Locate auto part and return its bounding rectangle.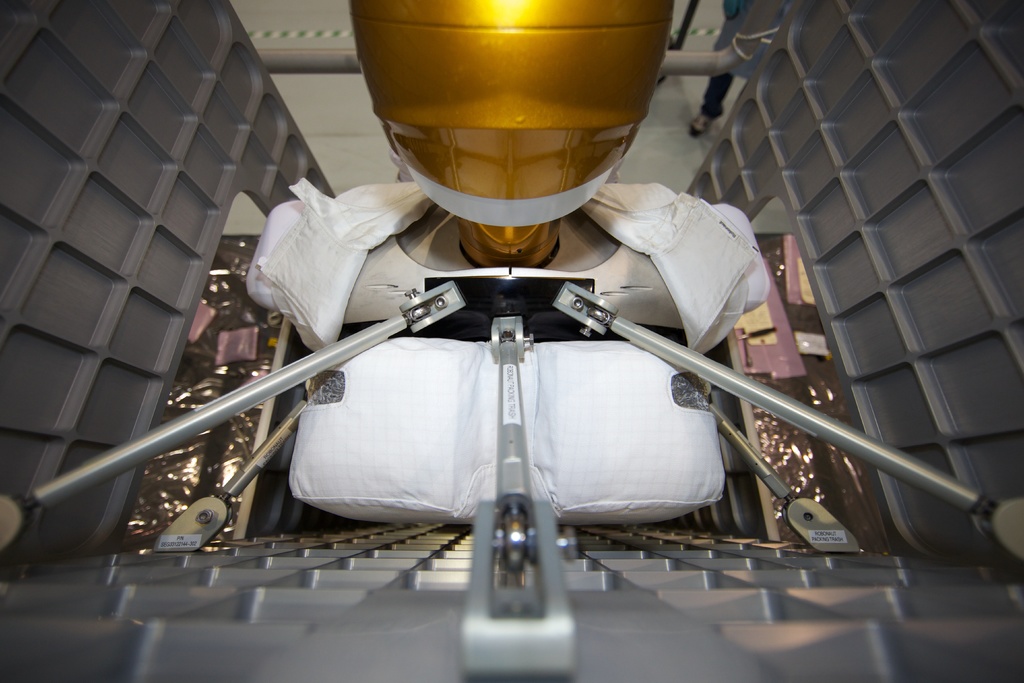
(left=236, top=343, right=346, bottom=547).
